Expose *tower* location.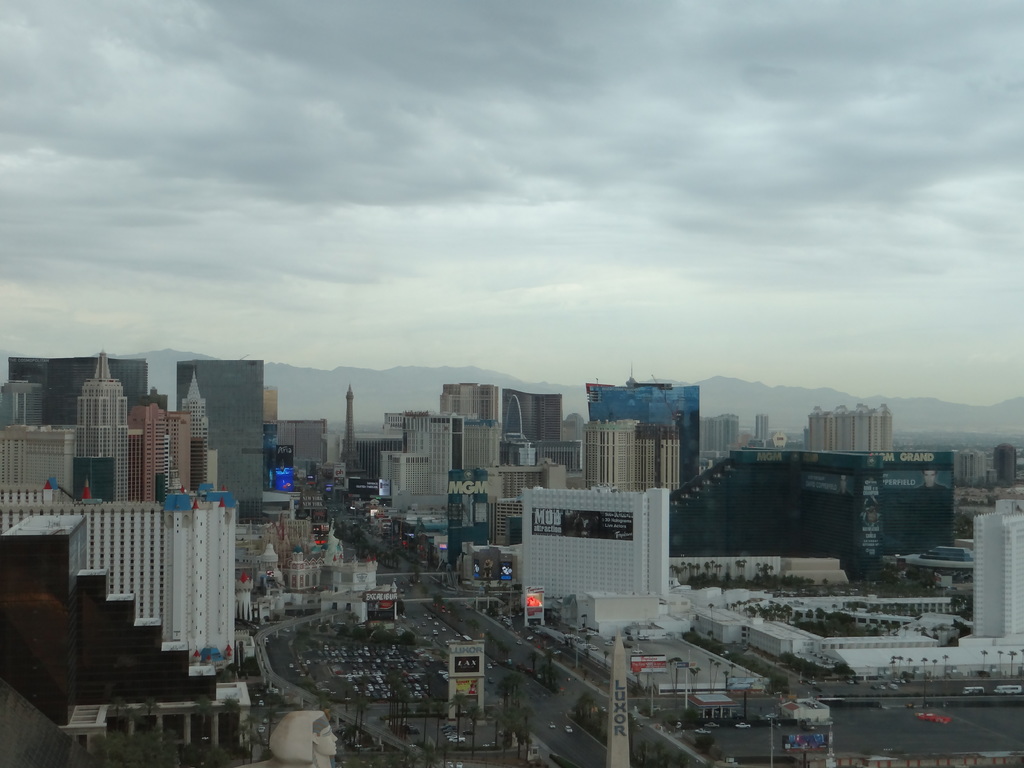
Exposed at [left=972, top=495, right=1023, bottom=641].
